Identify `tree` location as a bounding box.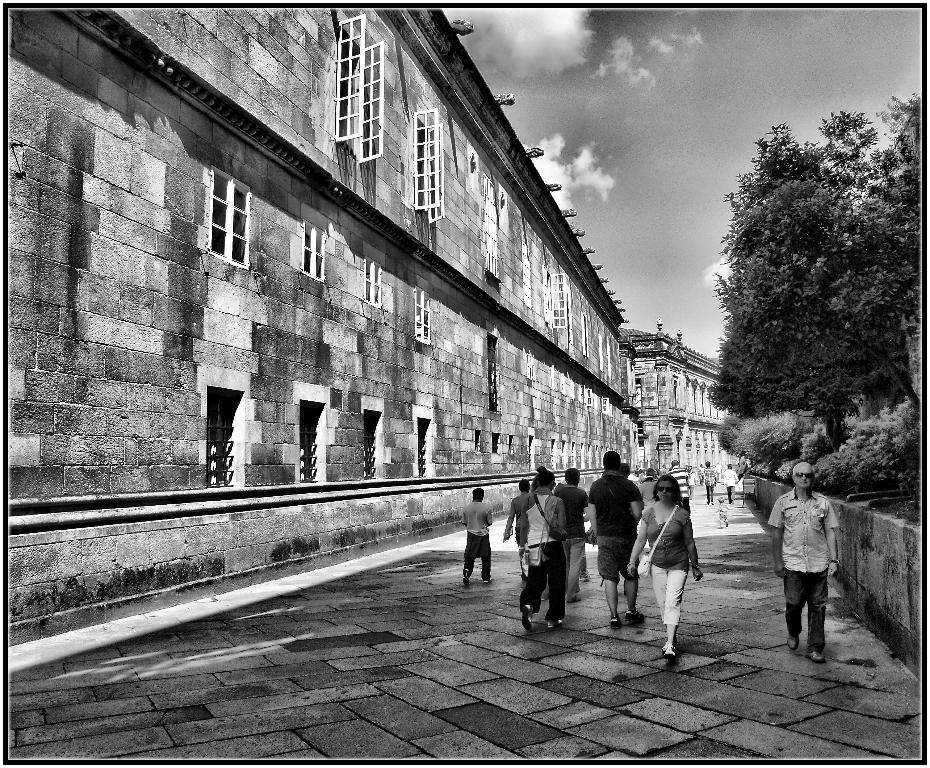
[left=786, top=80, right=925, bottom=427].
